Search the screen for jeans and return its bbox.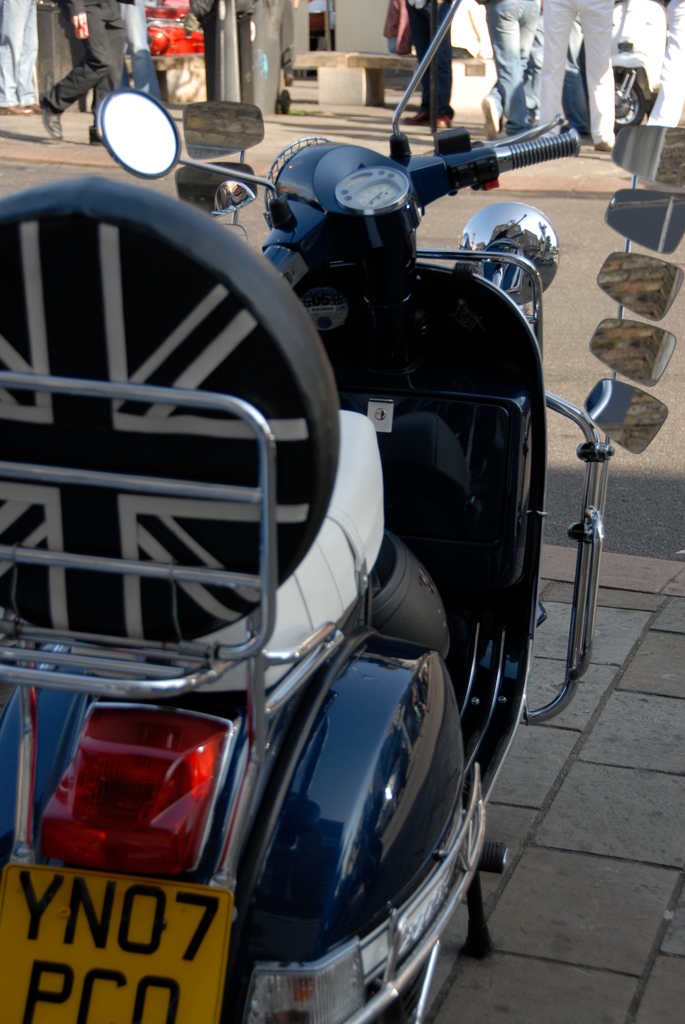
Found: {"x1": 563, "y1": 22, "x2": 601, "y2": 134}.
